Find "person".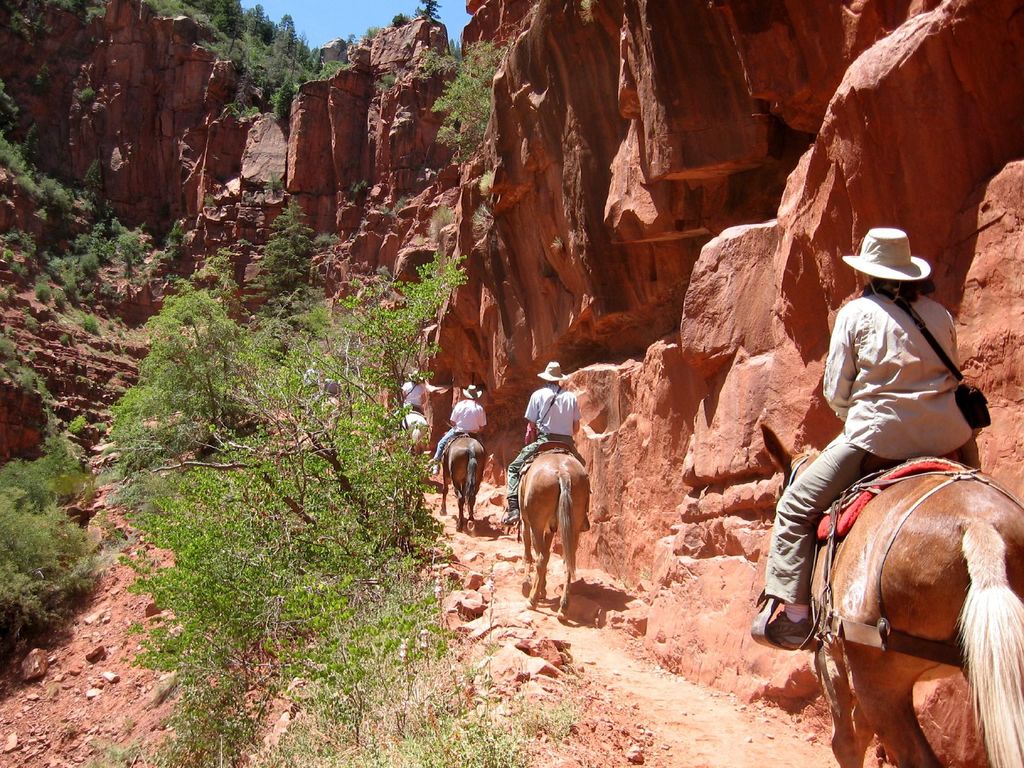
[x1=385, y1=367, x2=426, y2=436].
